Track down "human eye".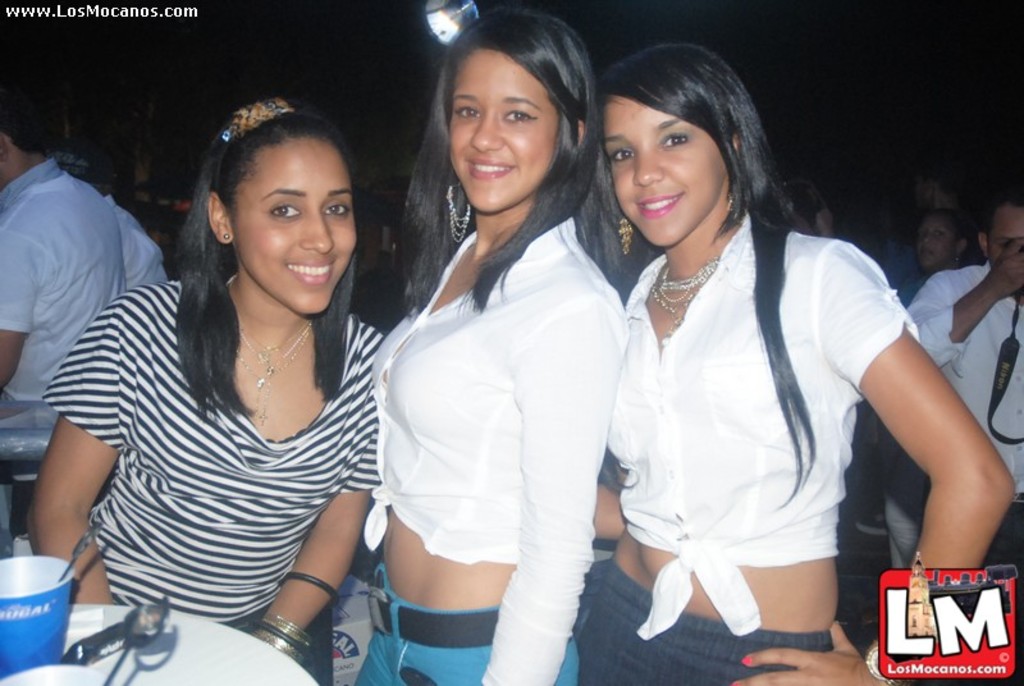
Tracked to crop(451, 102, 477, 118).
